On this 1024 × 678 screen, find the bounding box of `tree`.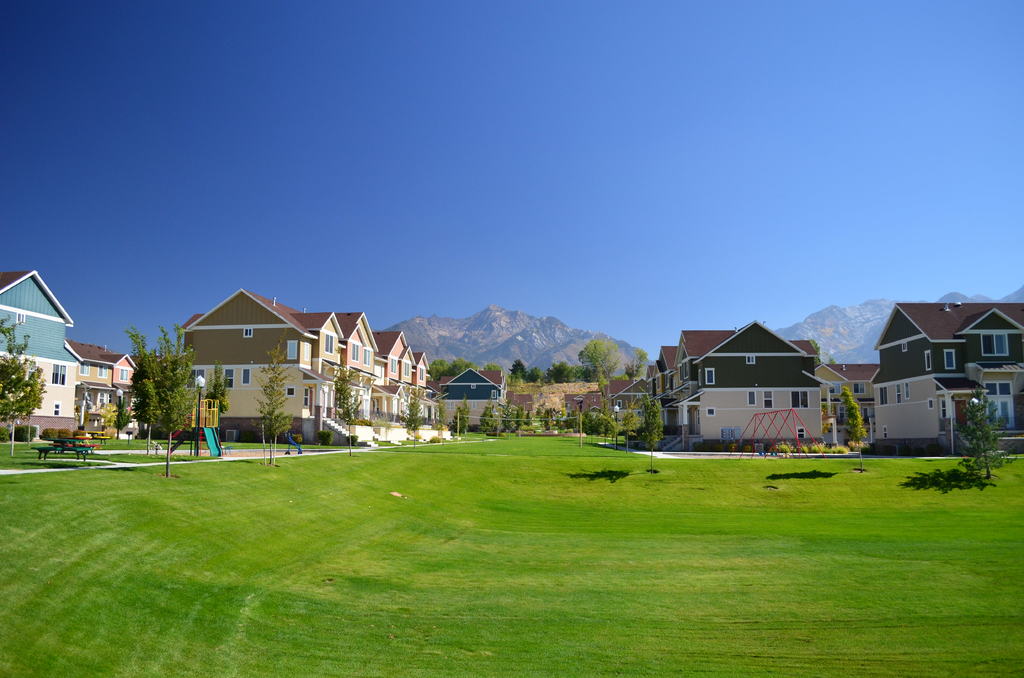
Bounding box: {"x1": 542, "y1": 412, "x2": 548, "y2": 429}.
